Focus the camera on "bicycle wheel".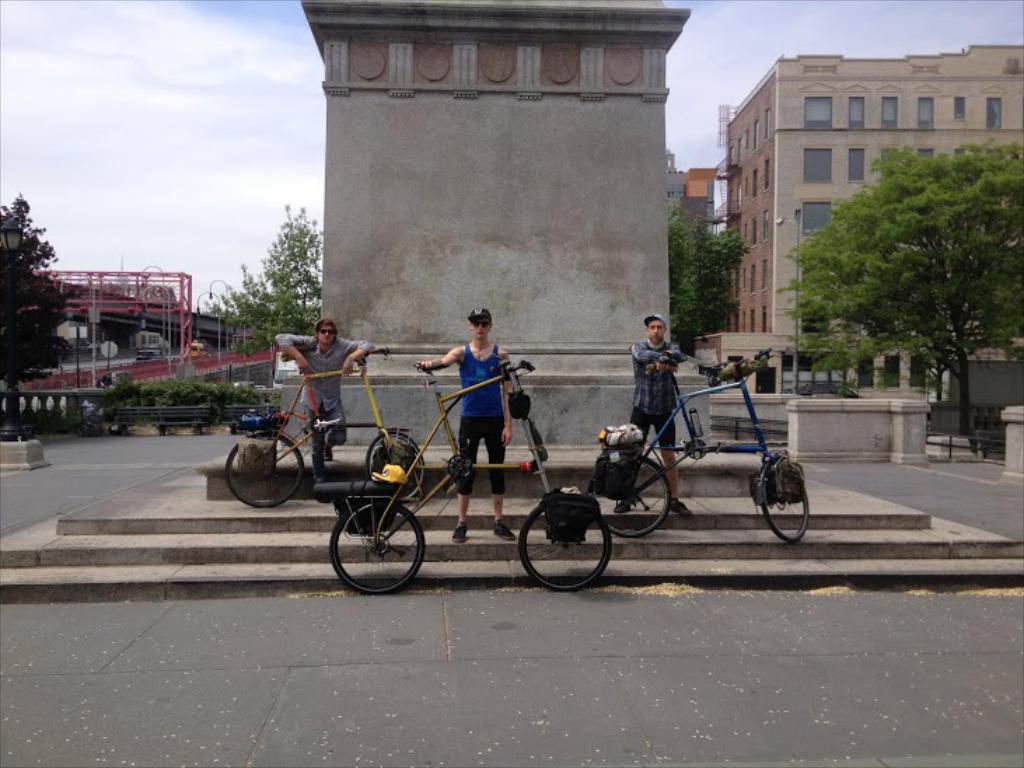
Focus region: left=513, top=500, right=608, bottom=600.
